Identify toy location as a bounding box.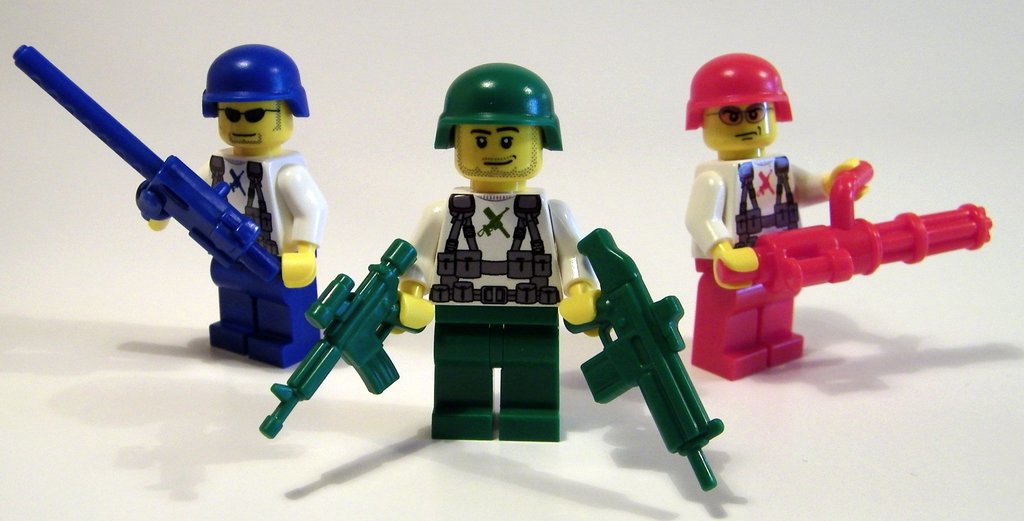
<region>258, 63, 713, 490</region>.
